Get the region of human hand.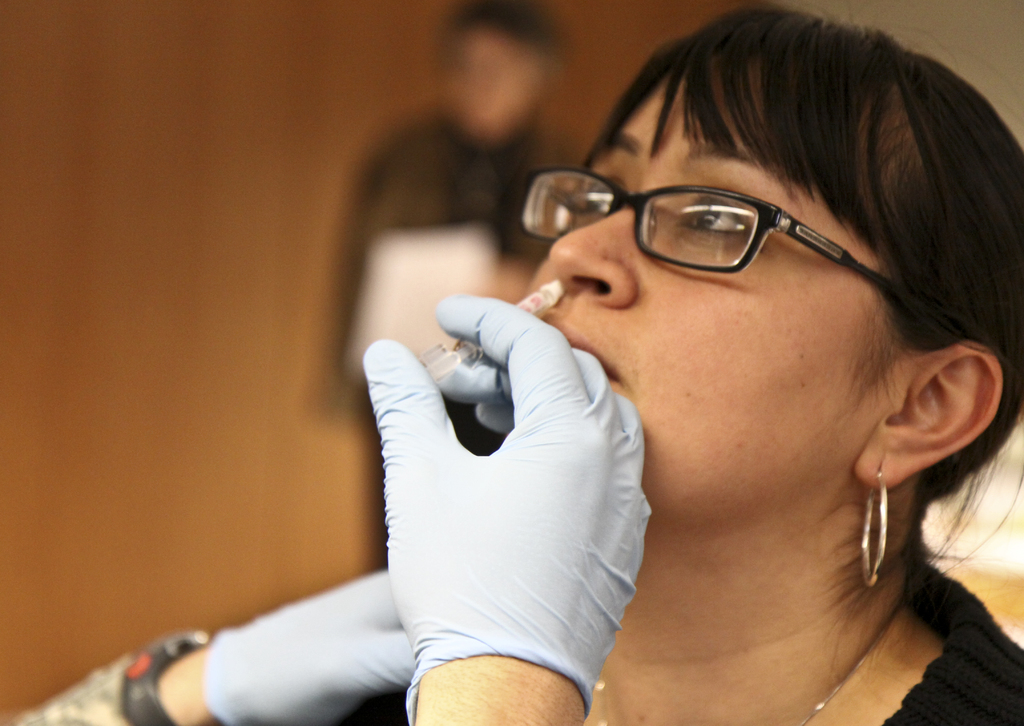
select_region(371, 313, 649, 669).
